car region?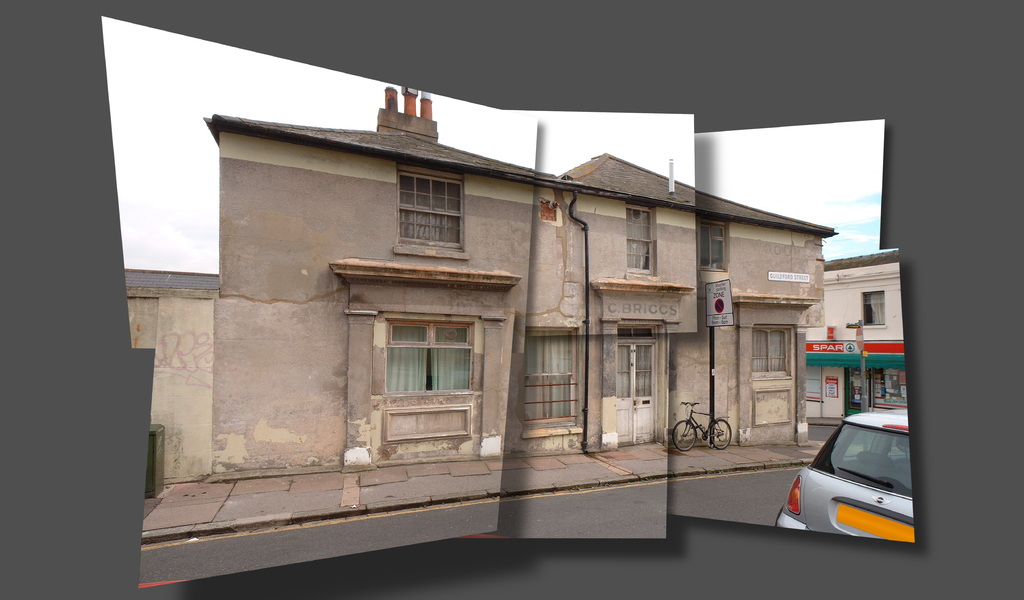
bbox(771, 409, 913, 544)
